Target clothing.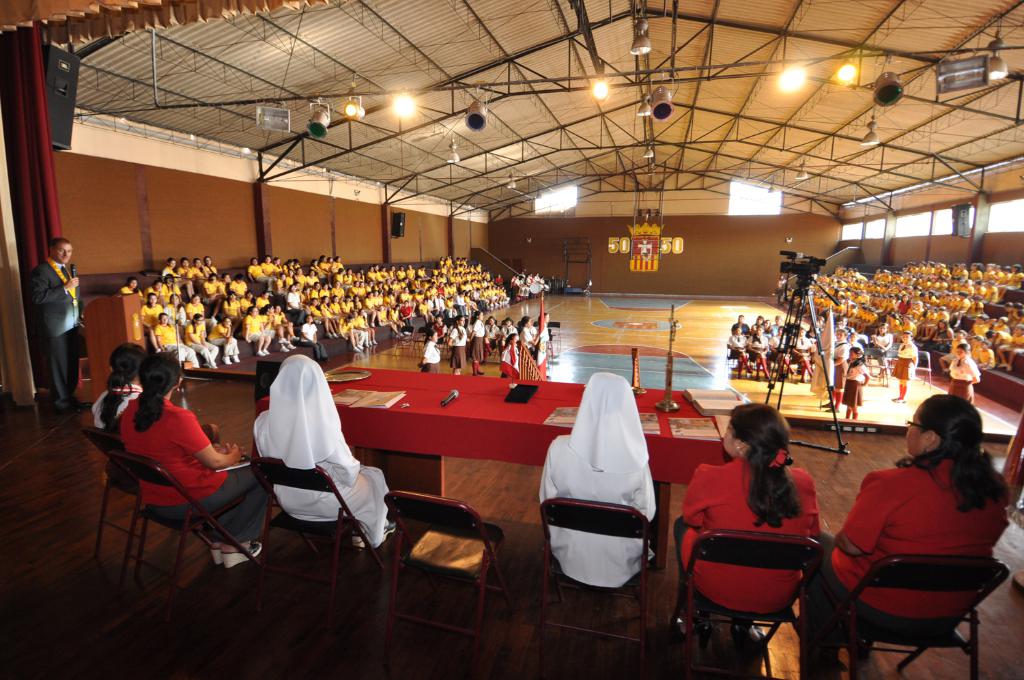
Target region: 423, 322, 449, 343.
